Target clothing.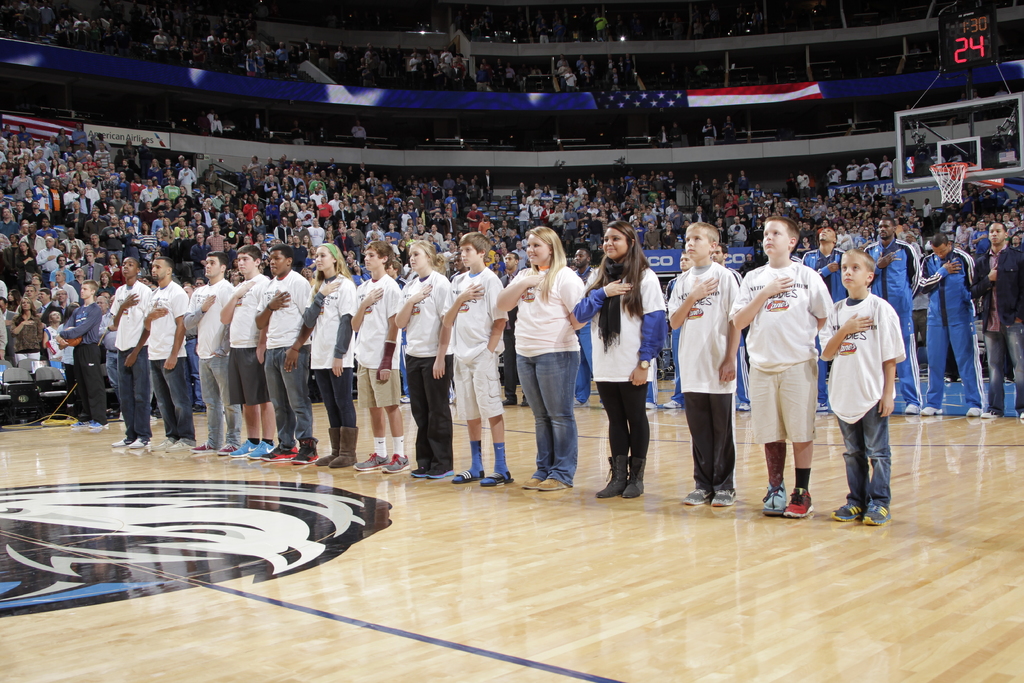
Target region: crop(0, 218, 16, 242).
